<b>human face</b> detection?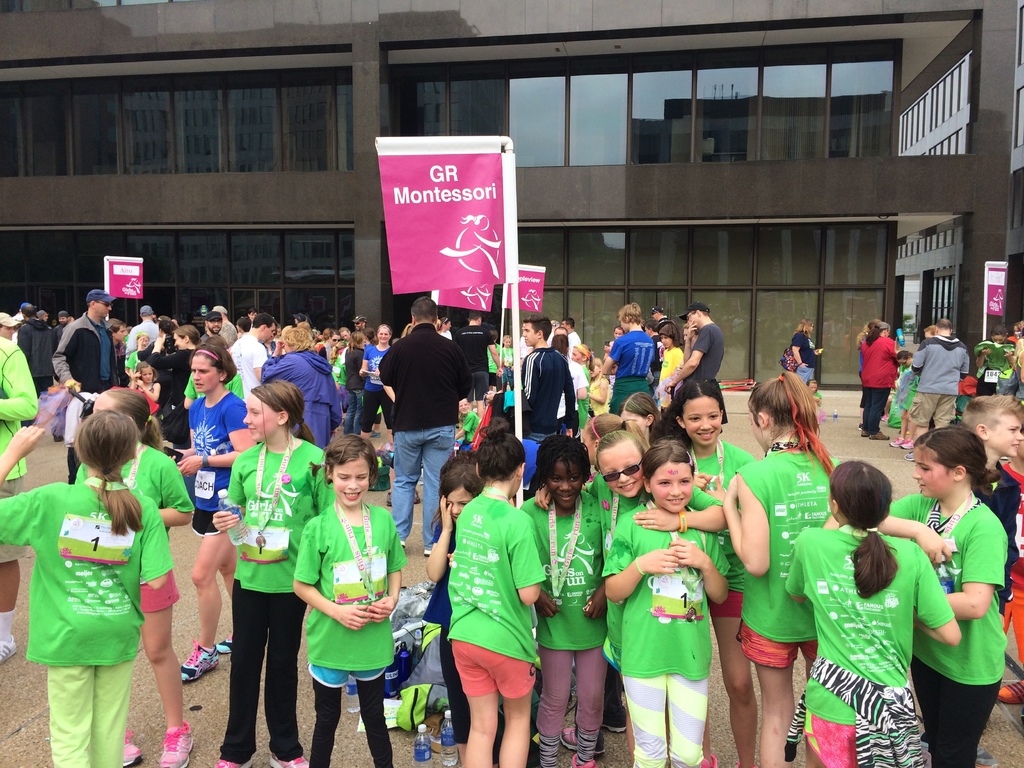
(553,462,584,506)
